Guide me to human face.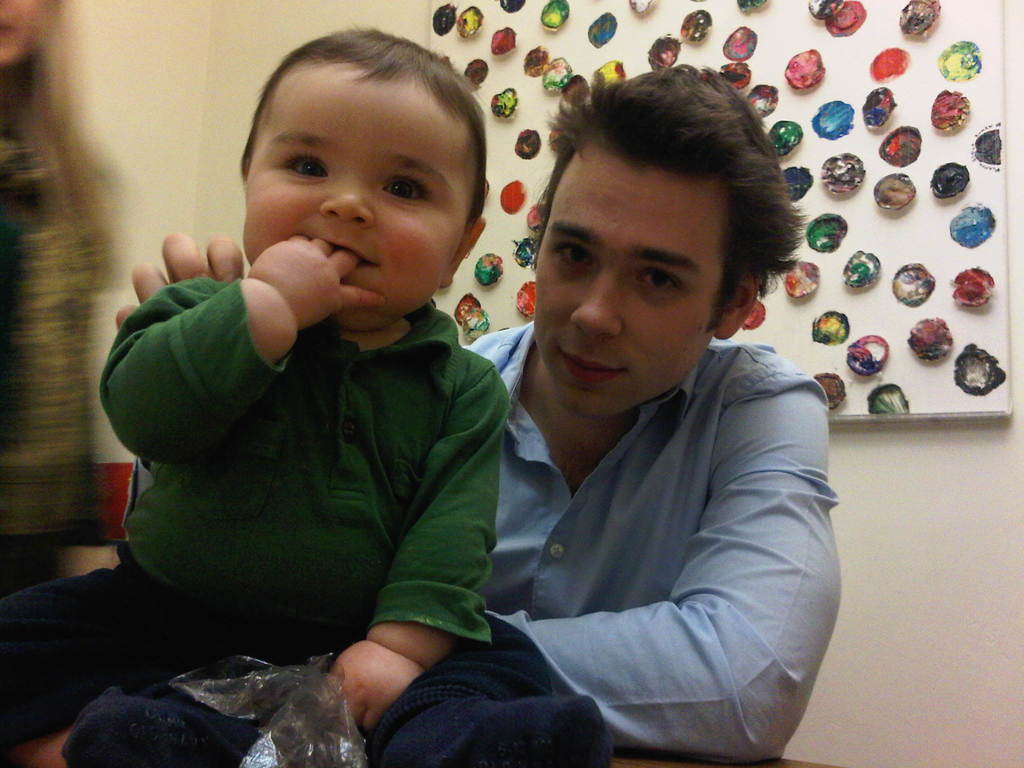
Guidance: 529, 145, 731, 415.
